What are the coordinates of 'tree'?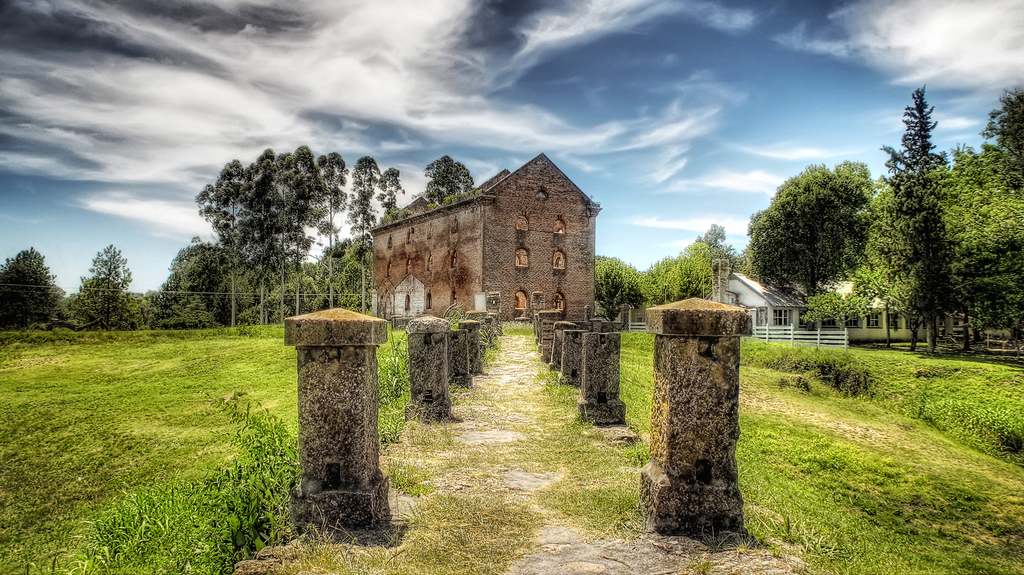
bbox=[0, 248, 73, 339].
